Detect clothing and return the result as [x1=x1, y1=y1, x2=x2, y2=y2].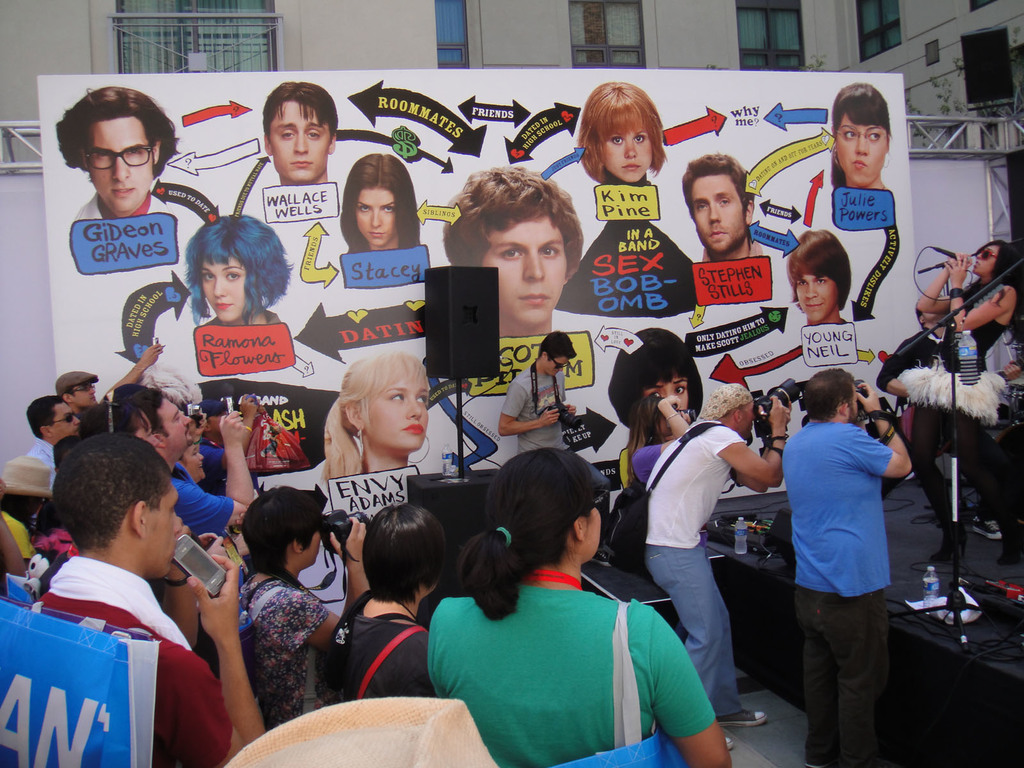
[x1=781, y1=417, x2=894, y2=767].
